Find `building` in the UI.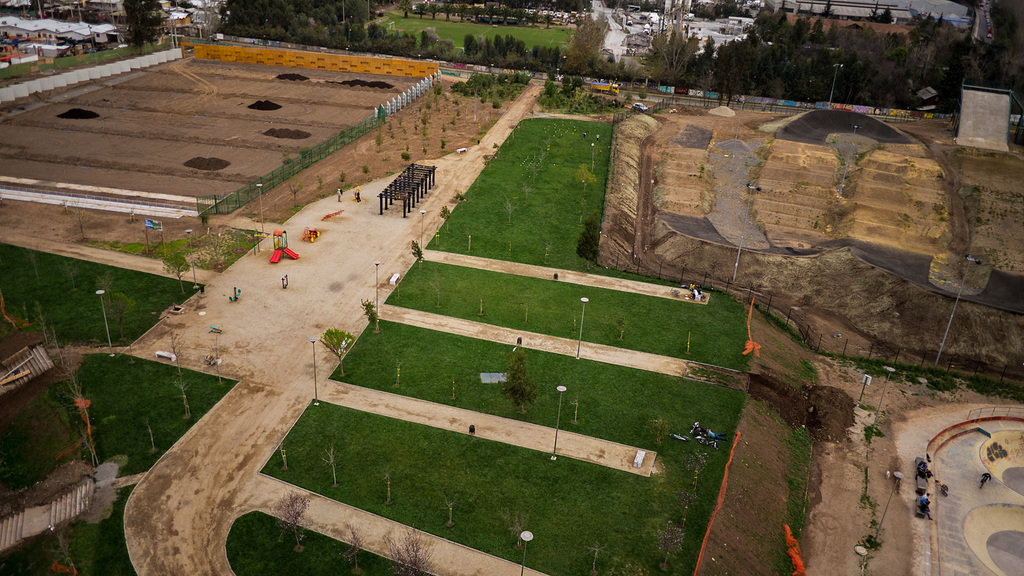
UI element at 89:0:123:19.
